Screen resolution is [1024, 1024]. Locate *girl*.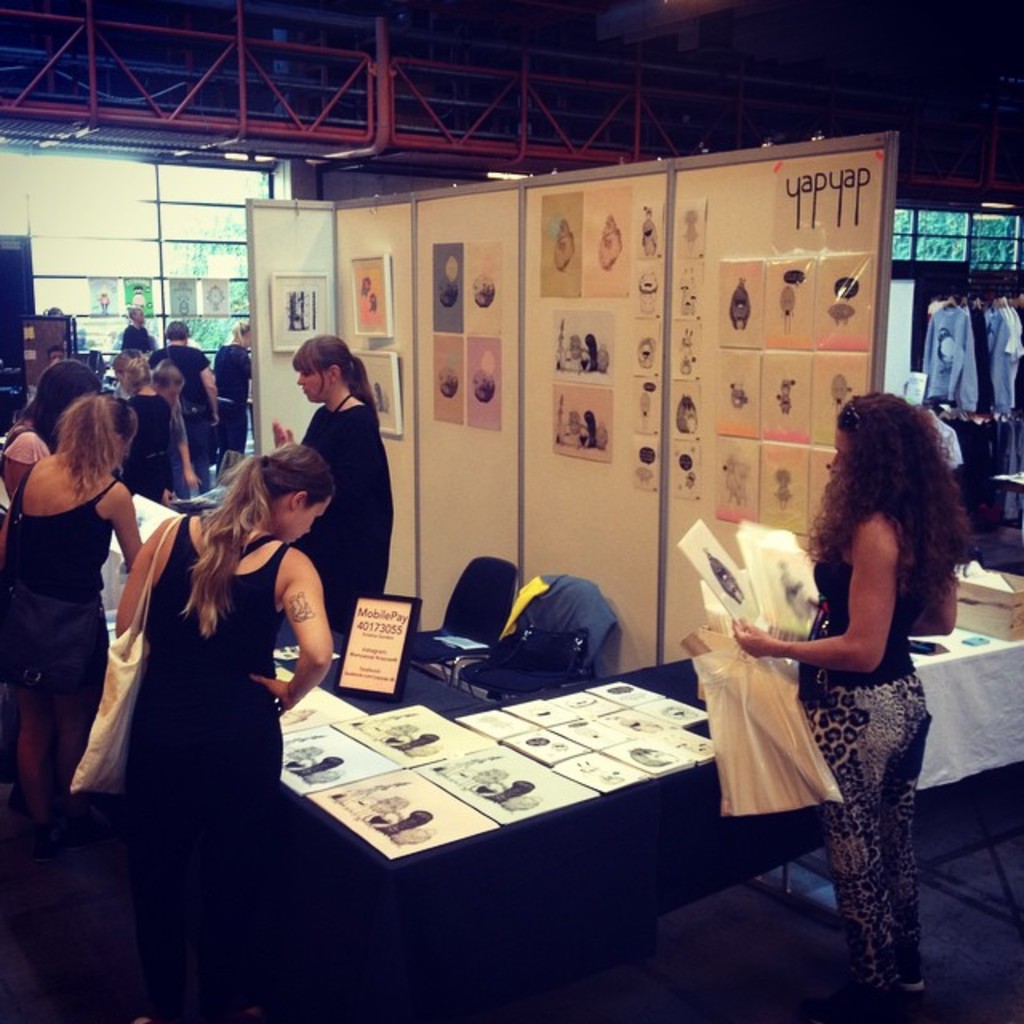
bbox=[266, 330, 414, 614].
